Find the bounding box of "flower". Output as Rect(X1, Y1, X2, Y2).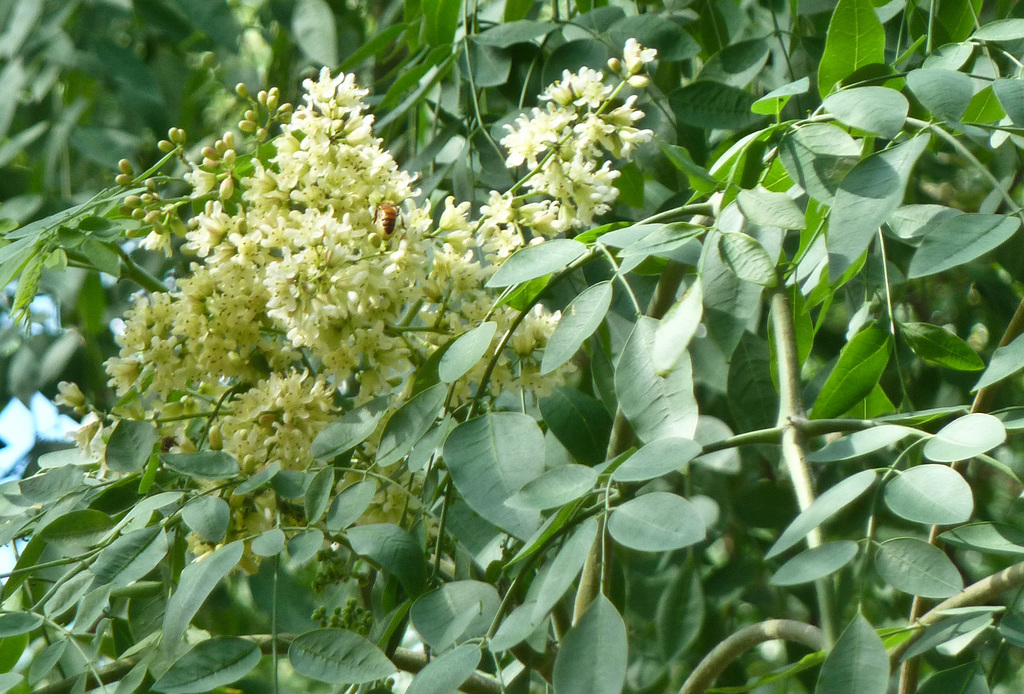
Rect(54, 52, 664, 596).
